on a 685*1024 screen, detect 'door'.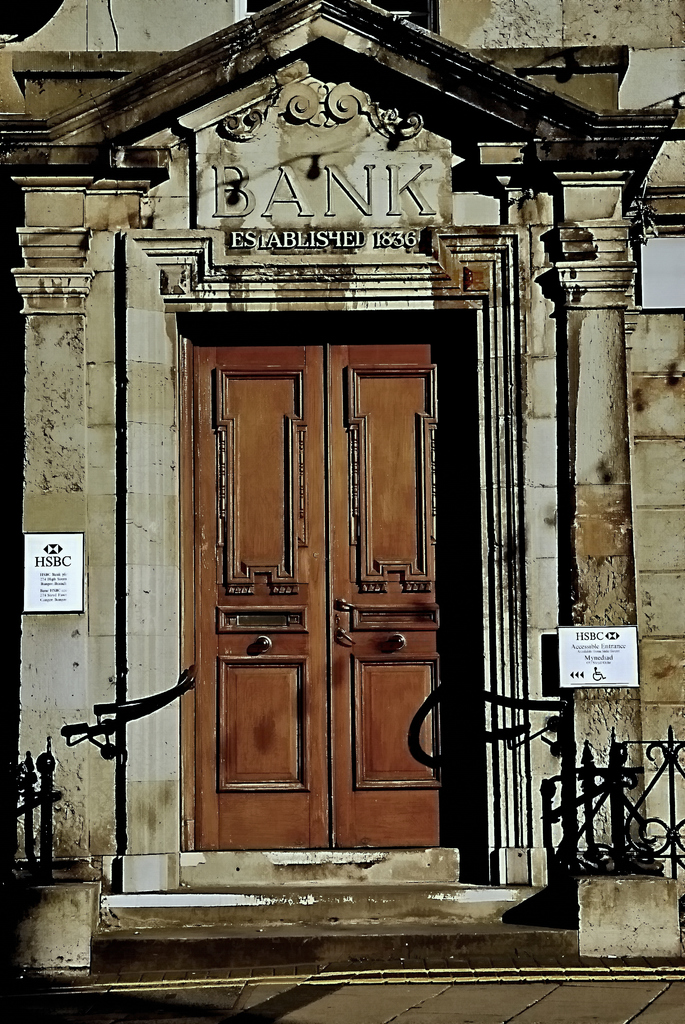
{"x1": 183, "y1": 336, "x2": 335, "y2": 852}.
